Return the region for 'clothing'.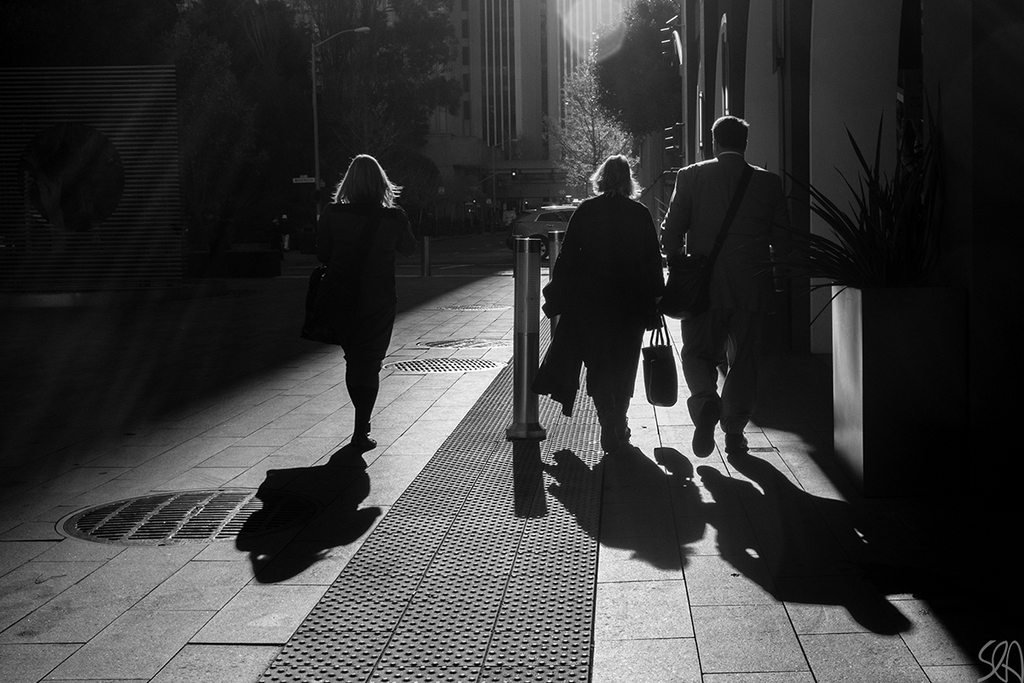
(534, 143, 676, 475).
